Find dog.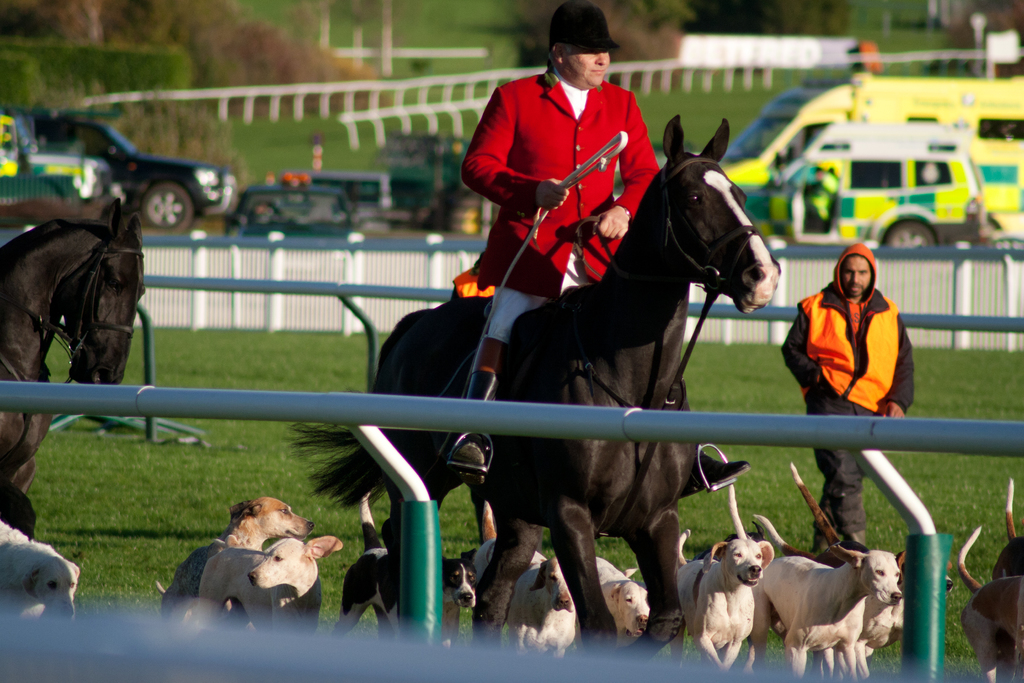
BBox(198, 535, 344, 635).
